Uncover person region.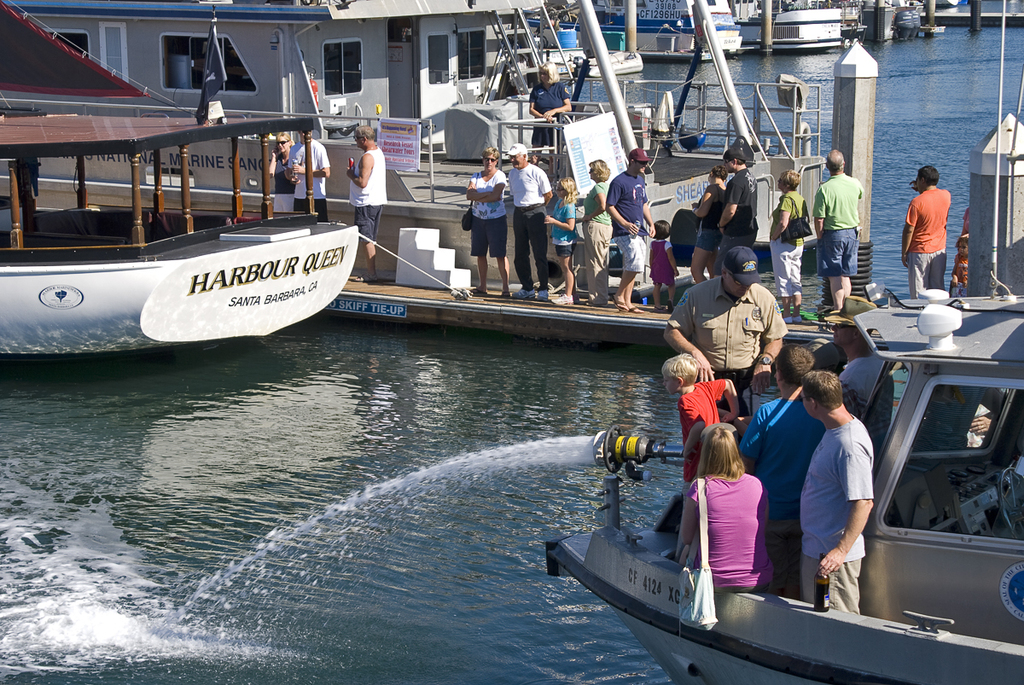
Uncovered: select_region(292, 128, 328, 224).
